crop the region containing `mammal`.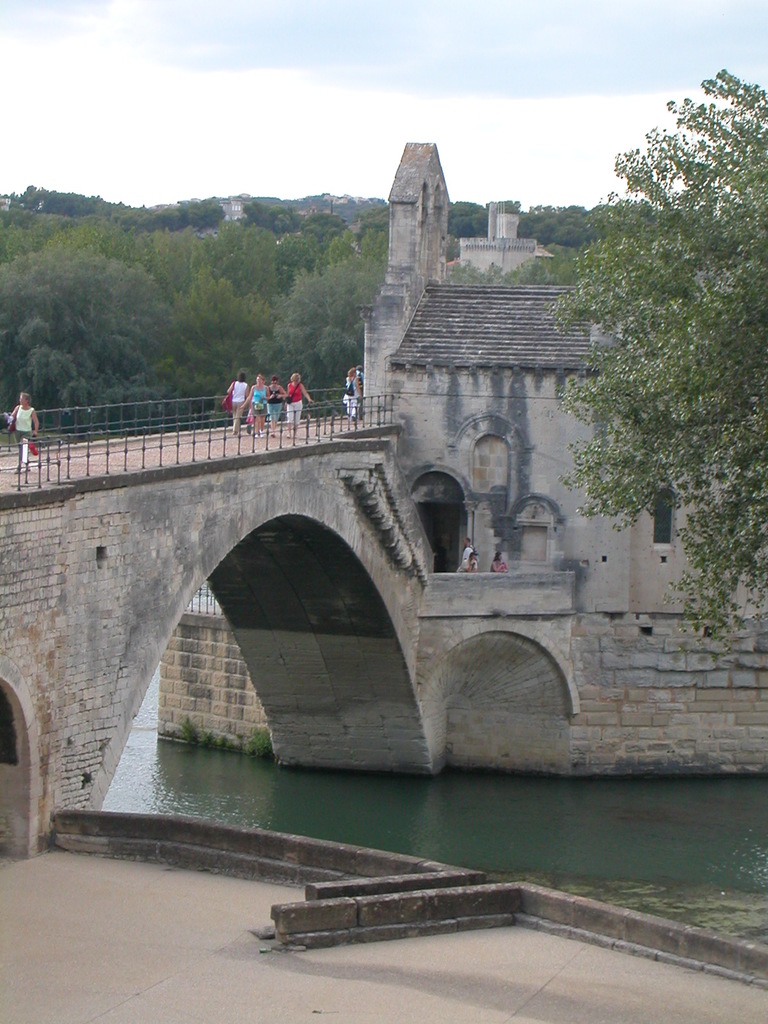
Crop region: (left=461, top=553, right=485, bottom=571).
